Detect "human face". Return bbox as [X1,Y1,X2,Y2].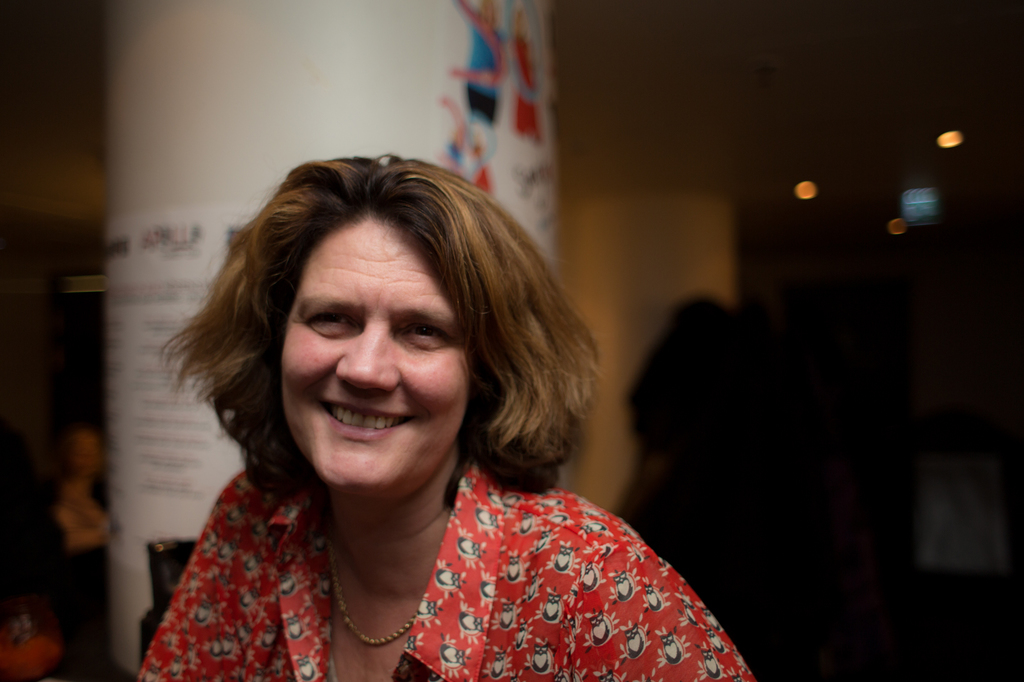
[281,206,474,497].
